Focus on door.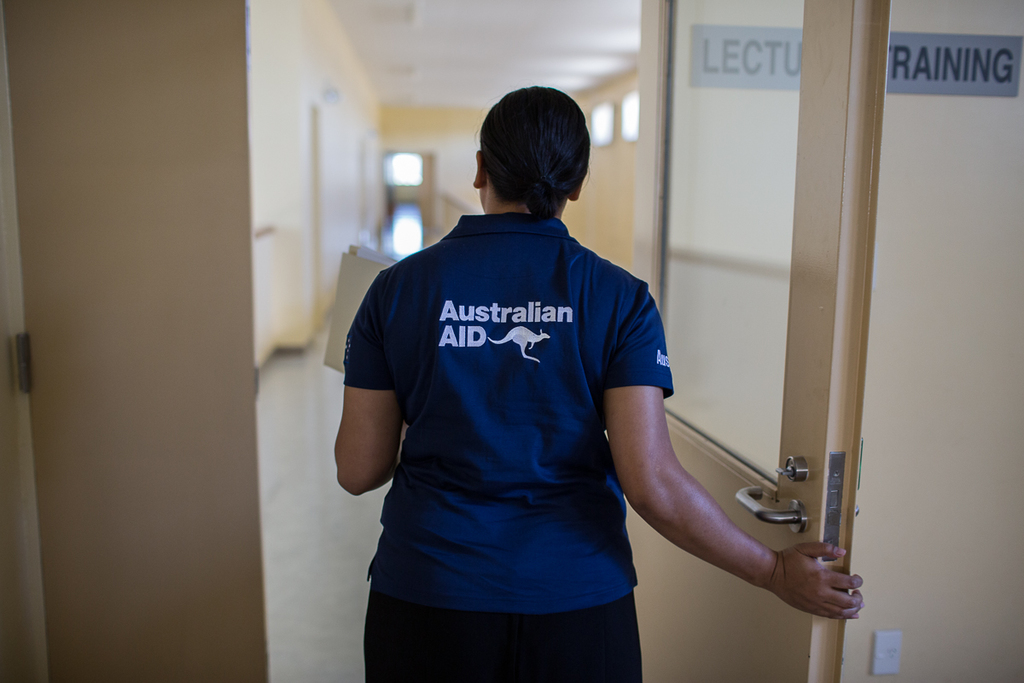
Focused at 637,0,889,680.
